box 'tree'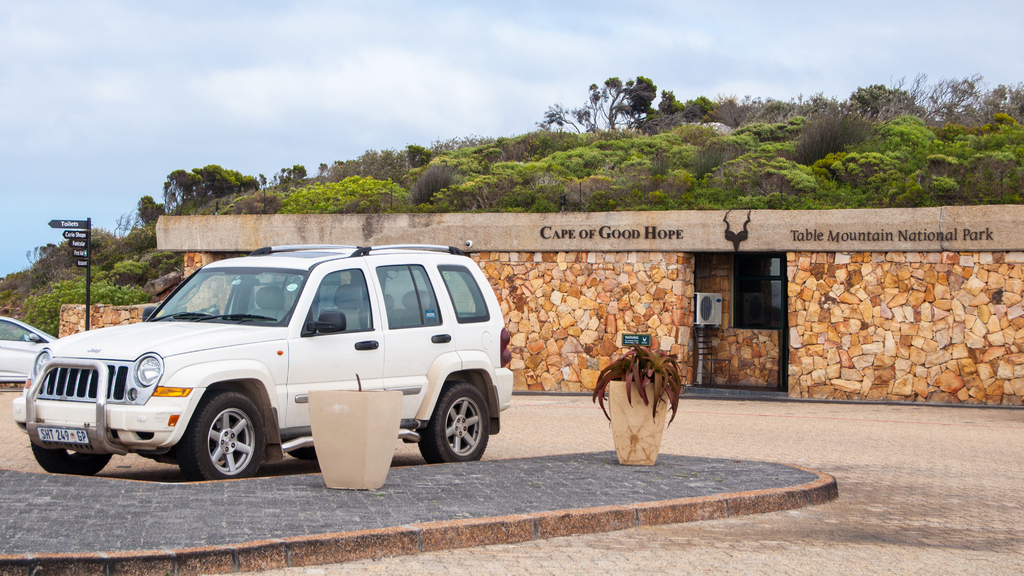
(left=268, top=150, right=452, bottom=221)
